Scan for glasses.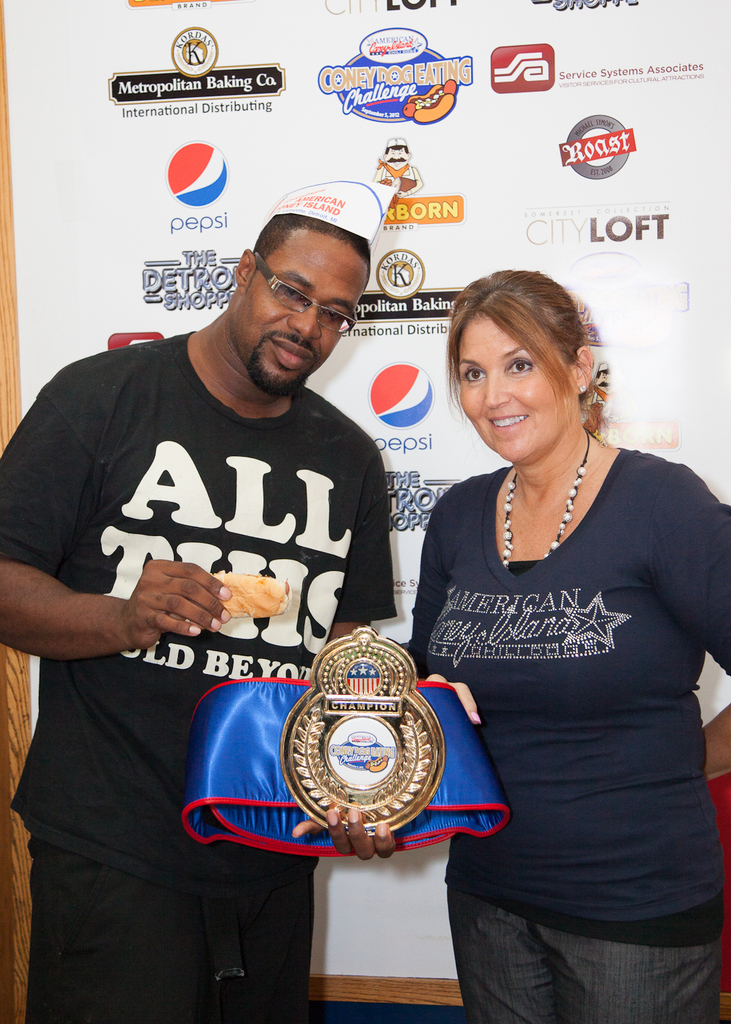
Scan result: select_region(252, 253, 358, 337).
